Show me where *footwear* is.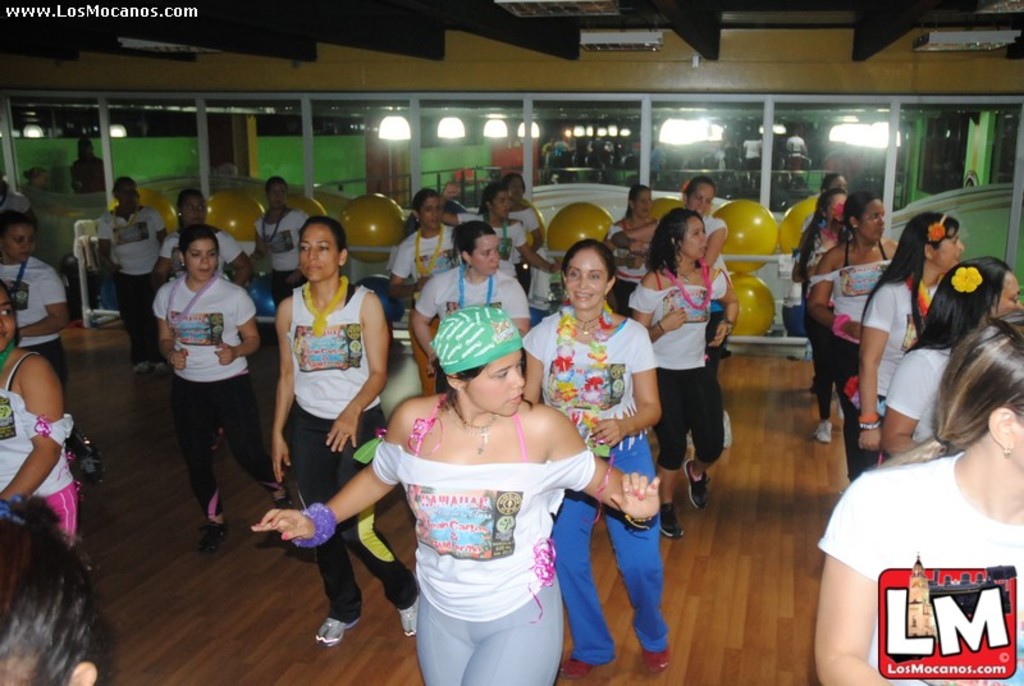
*footwear* is at bbox(722, 401, 732, 452).
